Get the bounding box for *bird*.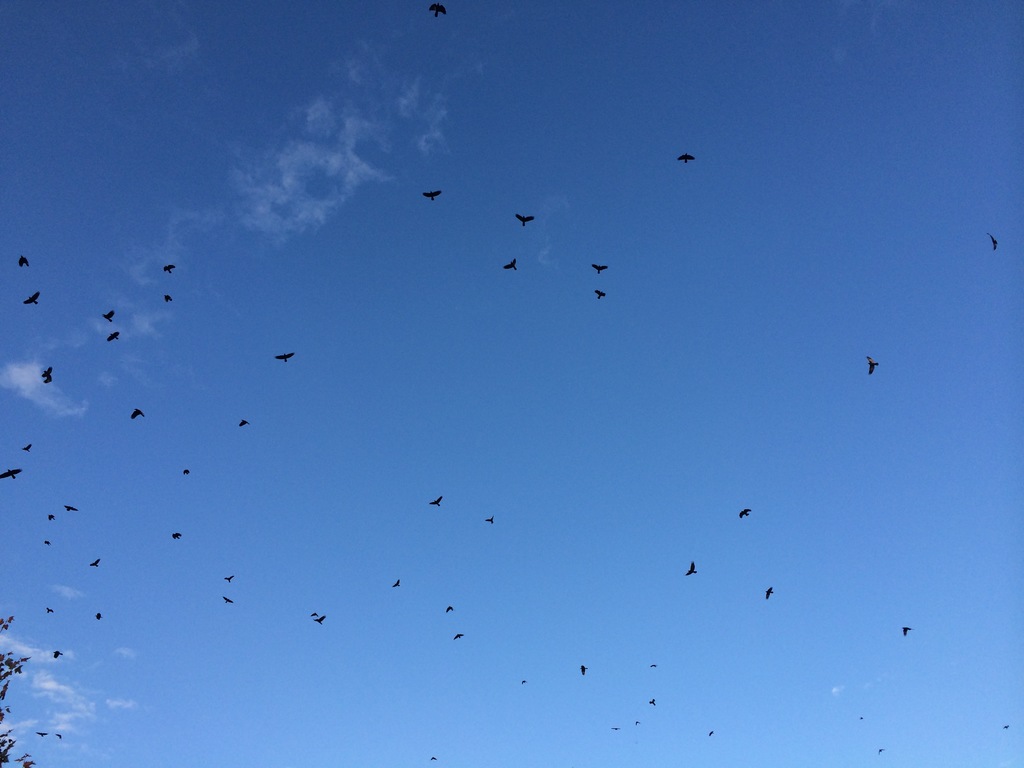
box(650, 693, 659, 704).
